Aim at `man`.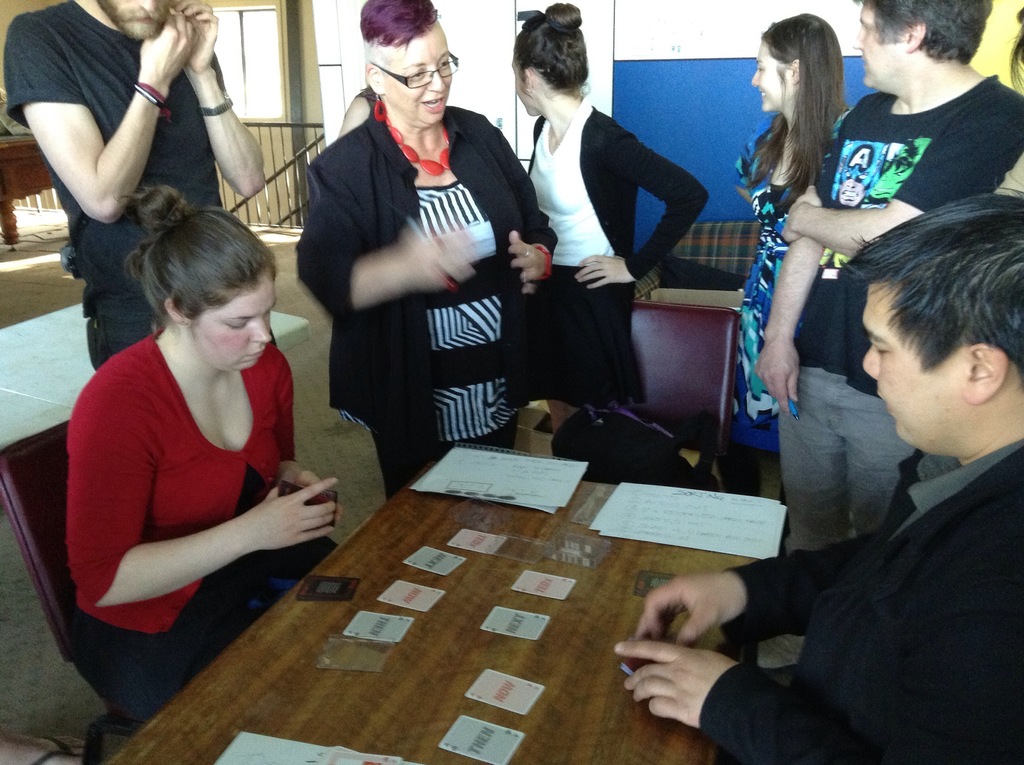
Aimed at [743,1,1022,635].
